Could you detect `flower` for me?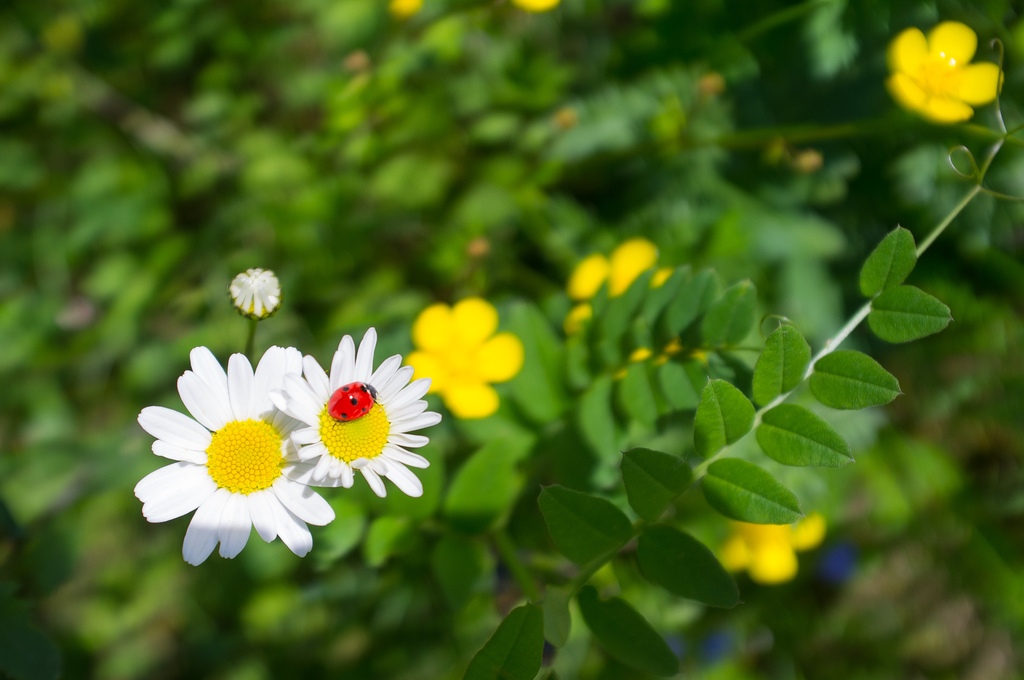
Detection result: [883,11,1007,120].
